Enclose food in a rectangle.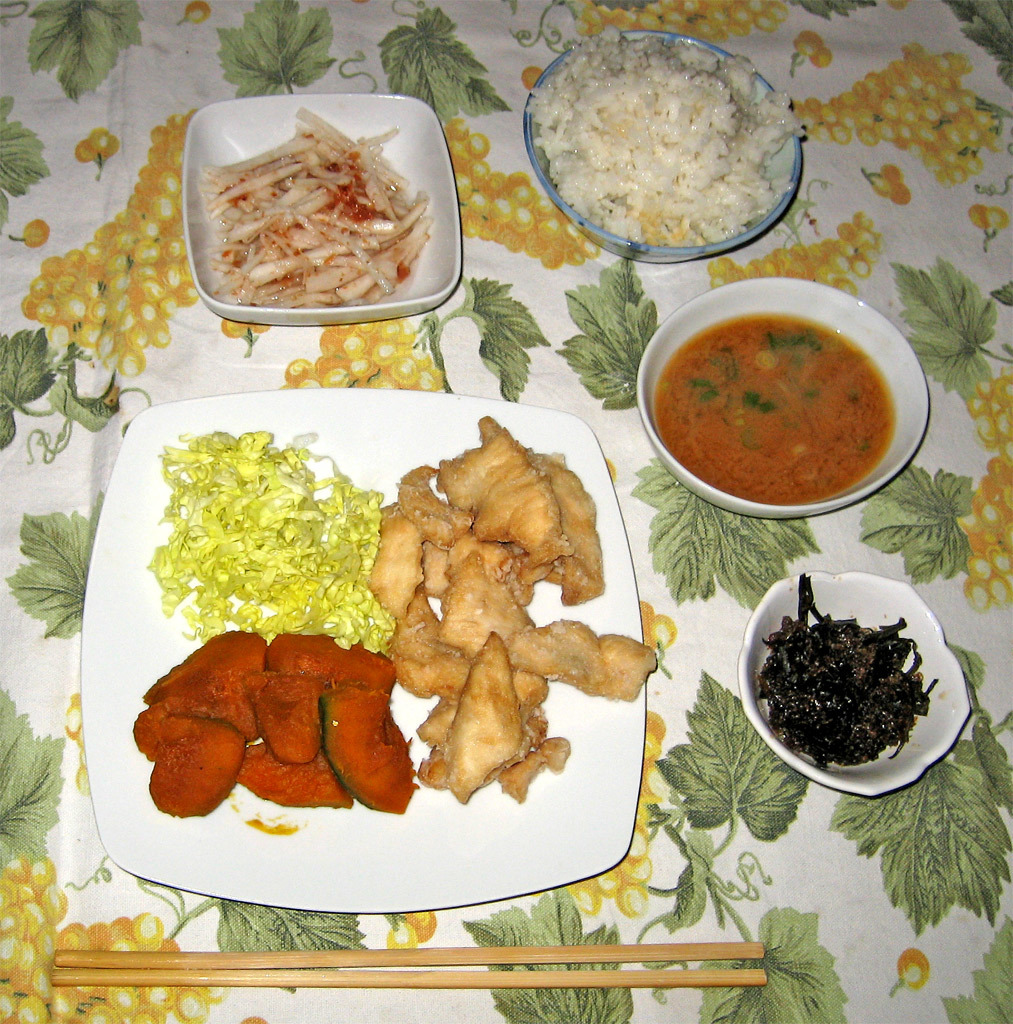
<bbox>758, 572, 941, 774</bbox>.
